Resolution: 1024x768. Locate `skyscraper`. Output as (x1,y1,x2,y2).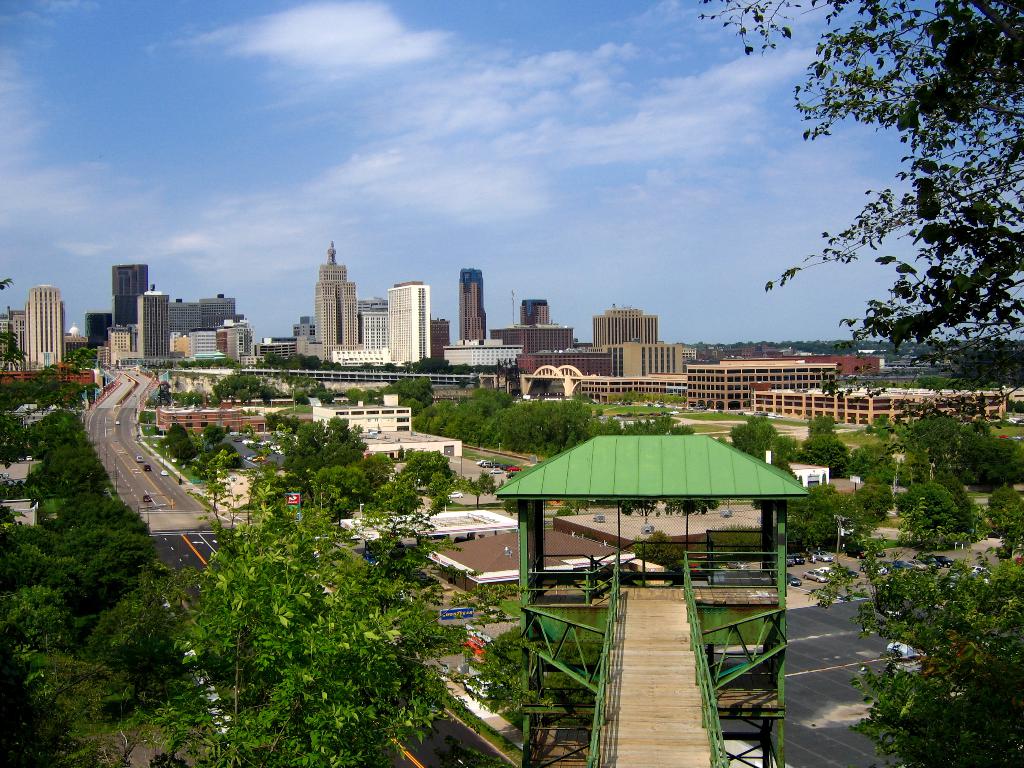
(456,267,495,337).
